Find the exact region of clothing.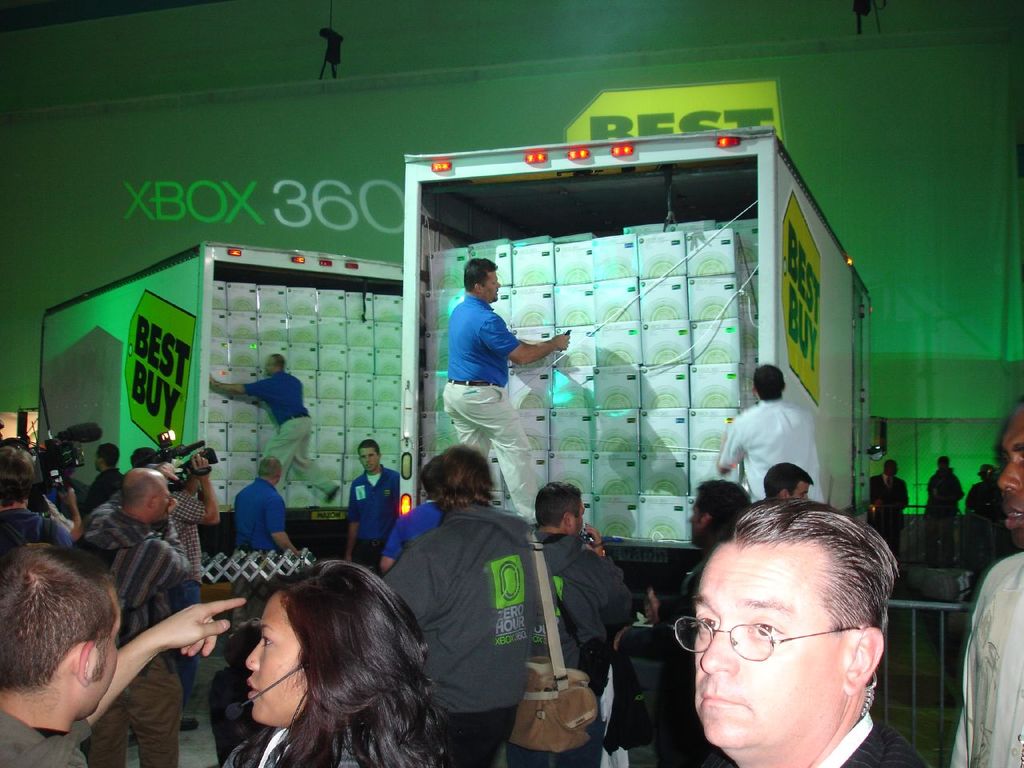
Exact region: {"x1": 791, "y1": 714, "x2": 934, "y2": 767}.
